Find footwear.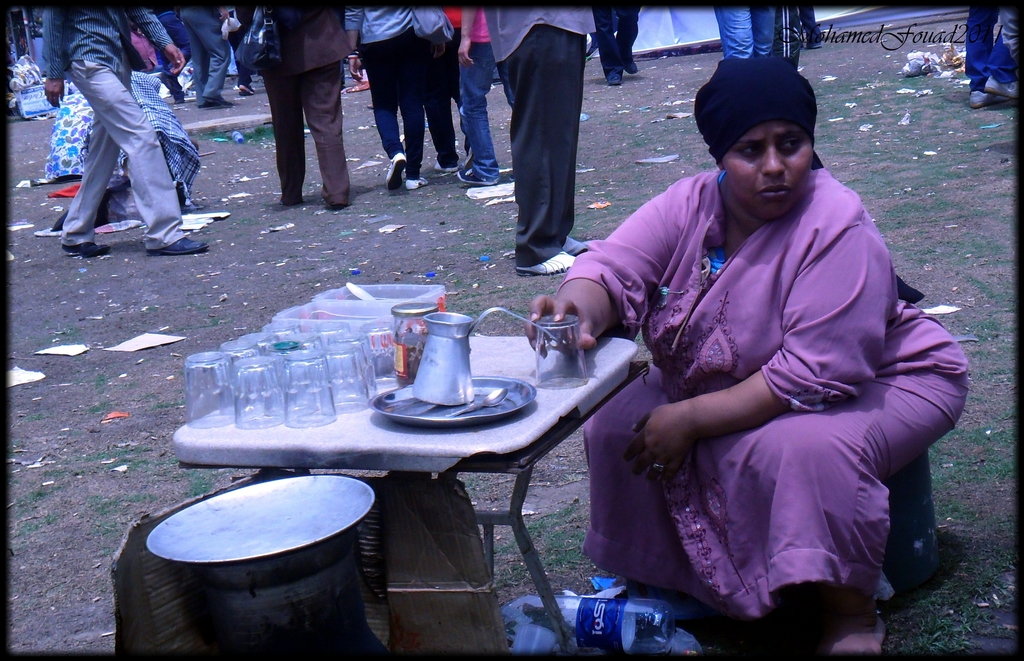
[564,234,589,255].
